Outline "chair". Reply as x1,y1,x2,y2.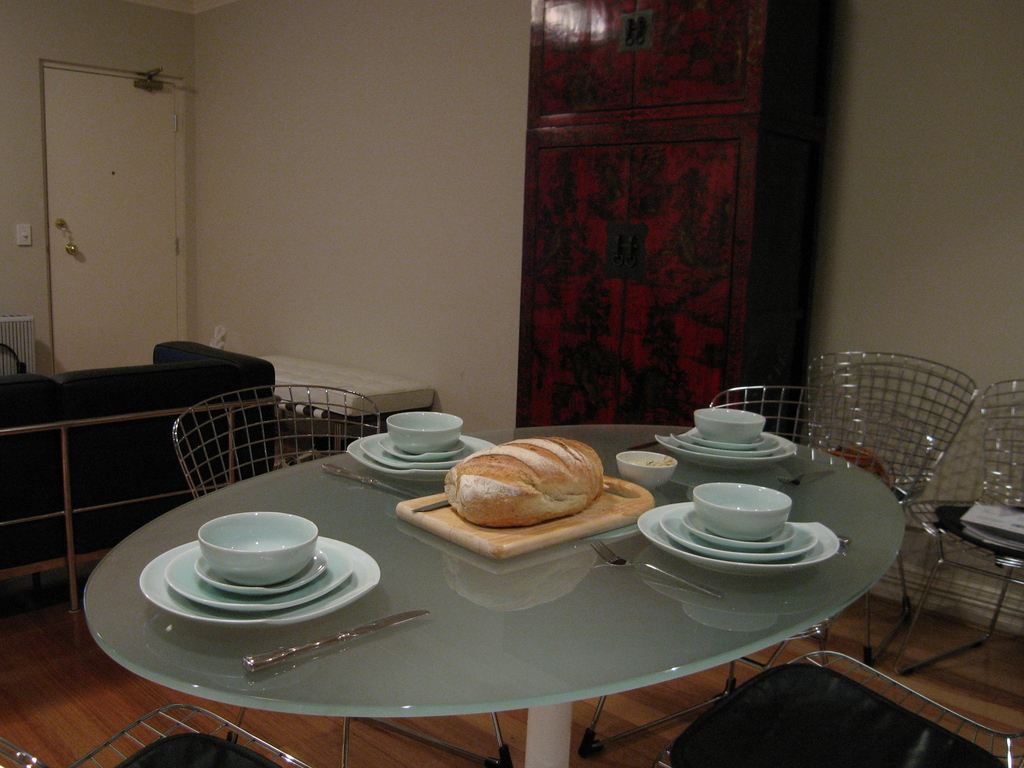
803,351,984,665.
